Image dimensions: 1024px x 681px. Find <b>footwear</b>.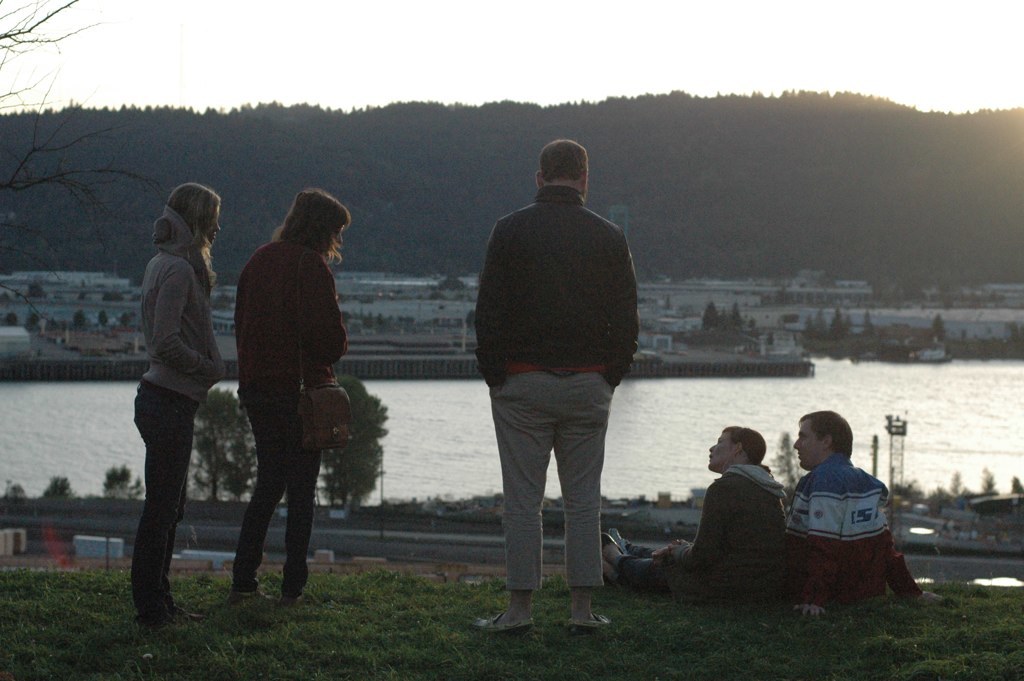
(603,524,626,554).
